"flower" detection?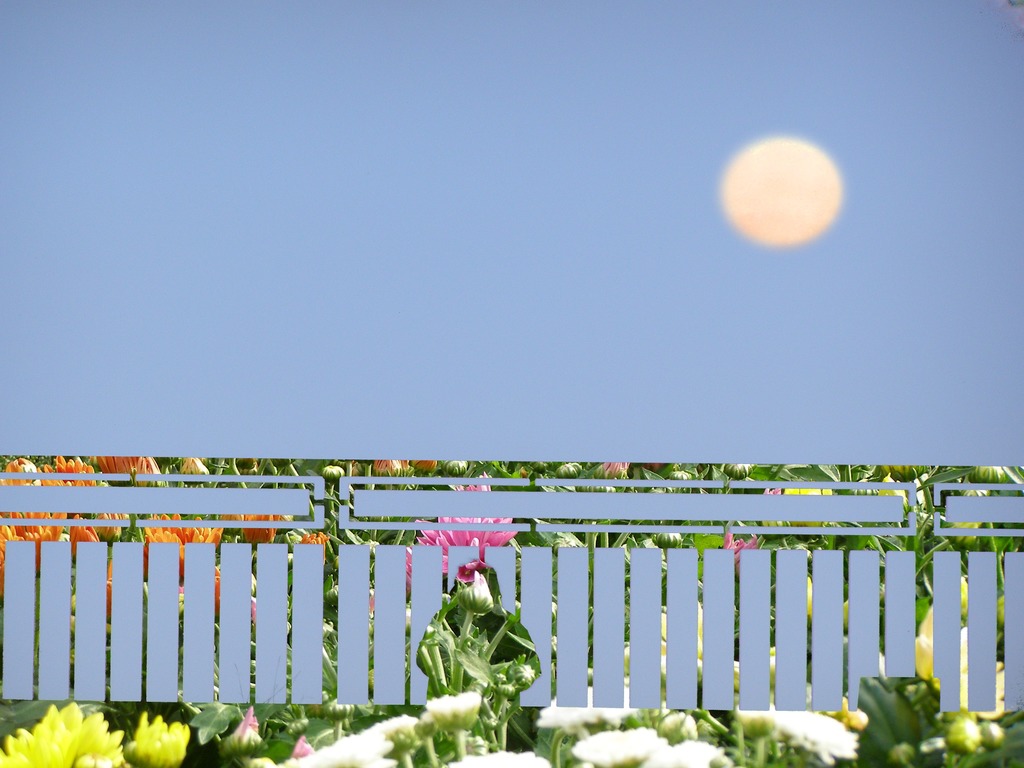
rect(655, 705, 699, 739)
